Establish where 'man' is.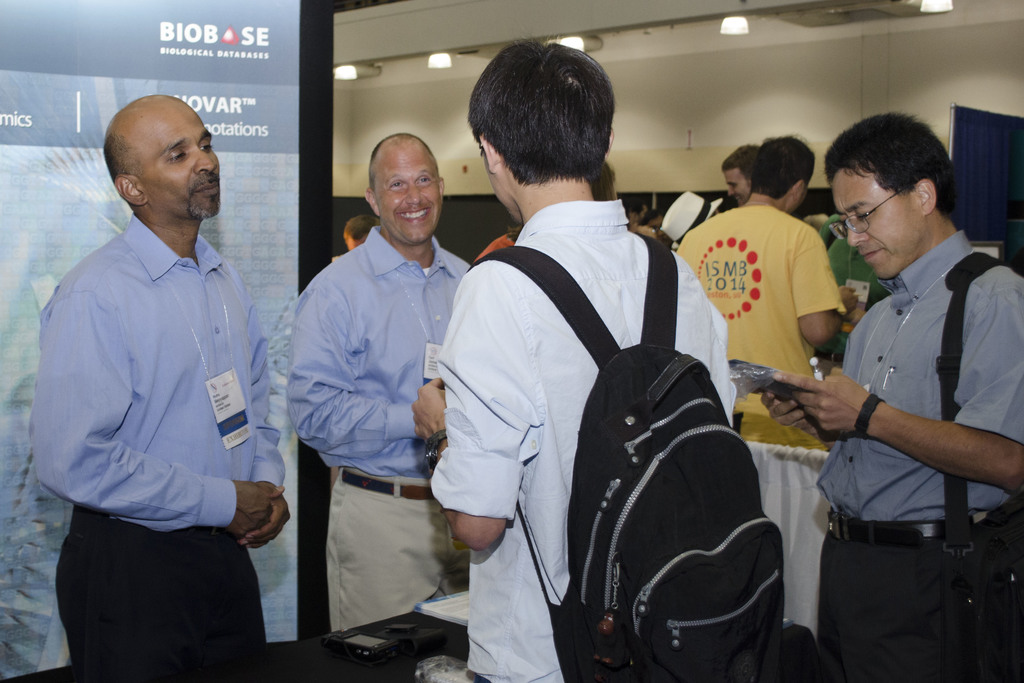
Established at box(287, 132, 472, 631).
